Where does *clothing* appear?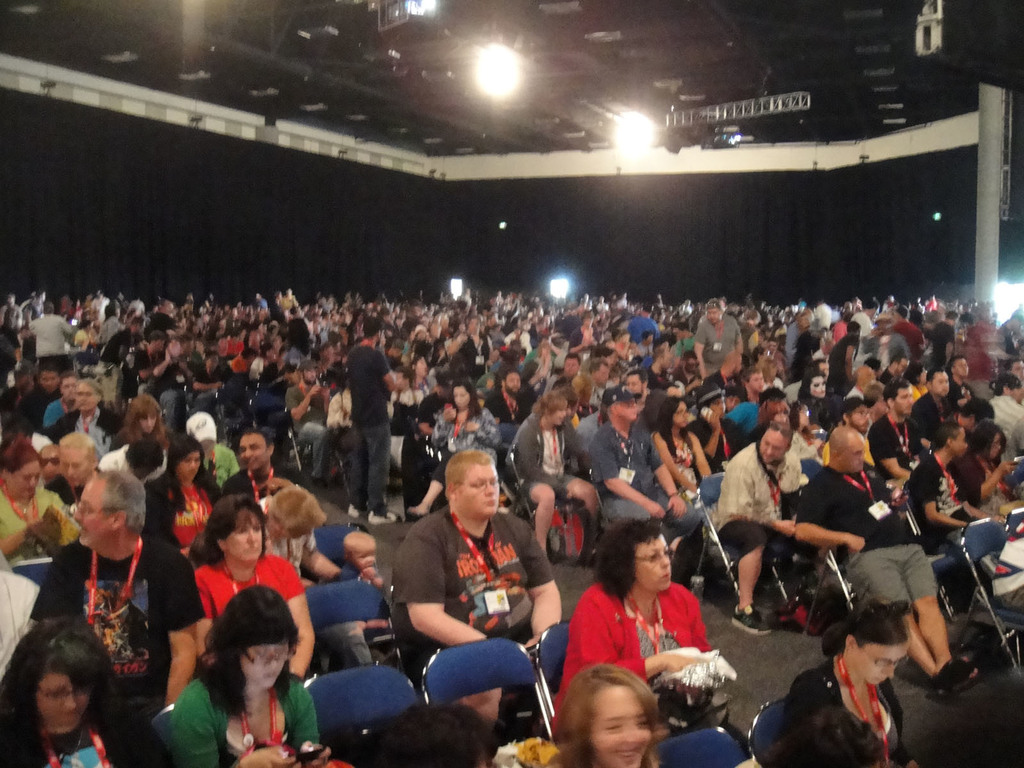
Appears at (left=986, top=396, right=1023, bottom=445).
